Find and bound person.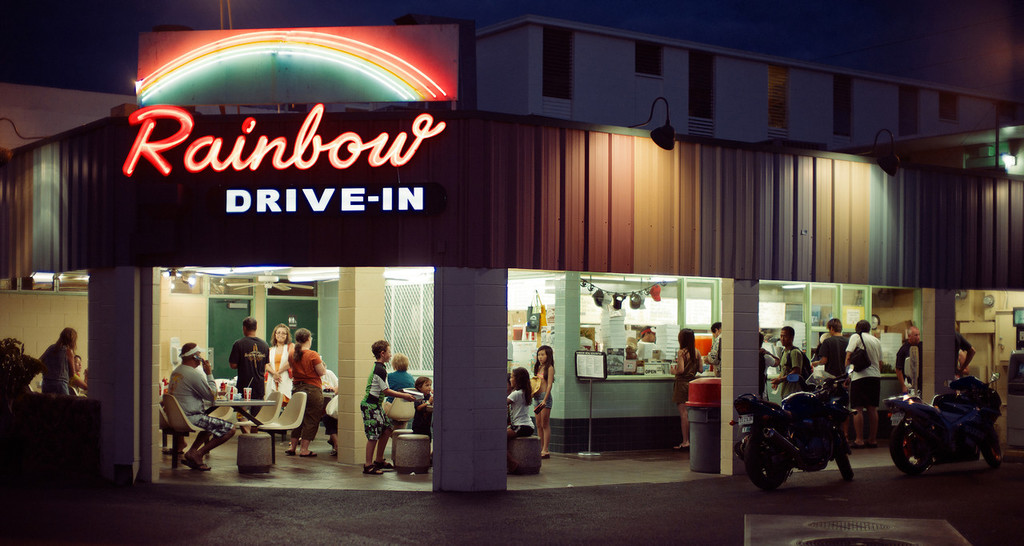
Bound: x1=850, y1=314, x2=886, y2=442.
